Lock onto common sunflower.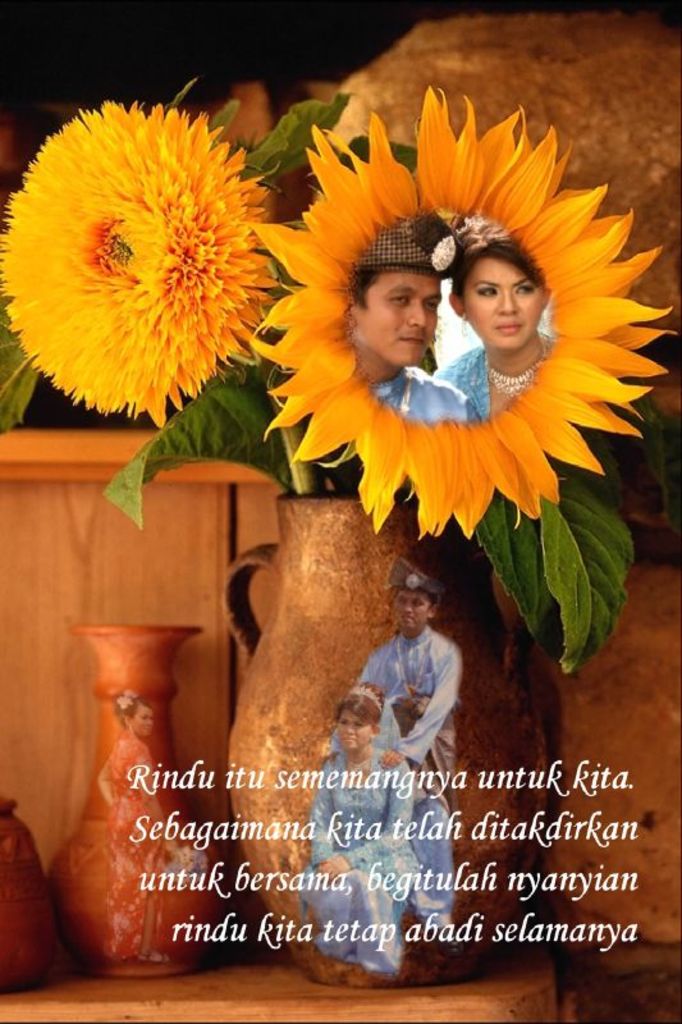
Locked: 258/155/654/549.
